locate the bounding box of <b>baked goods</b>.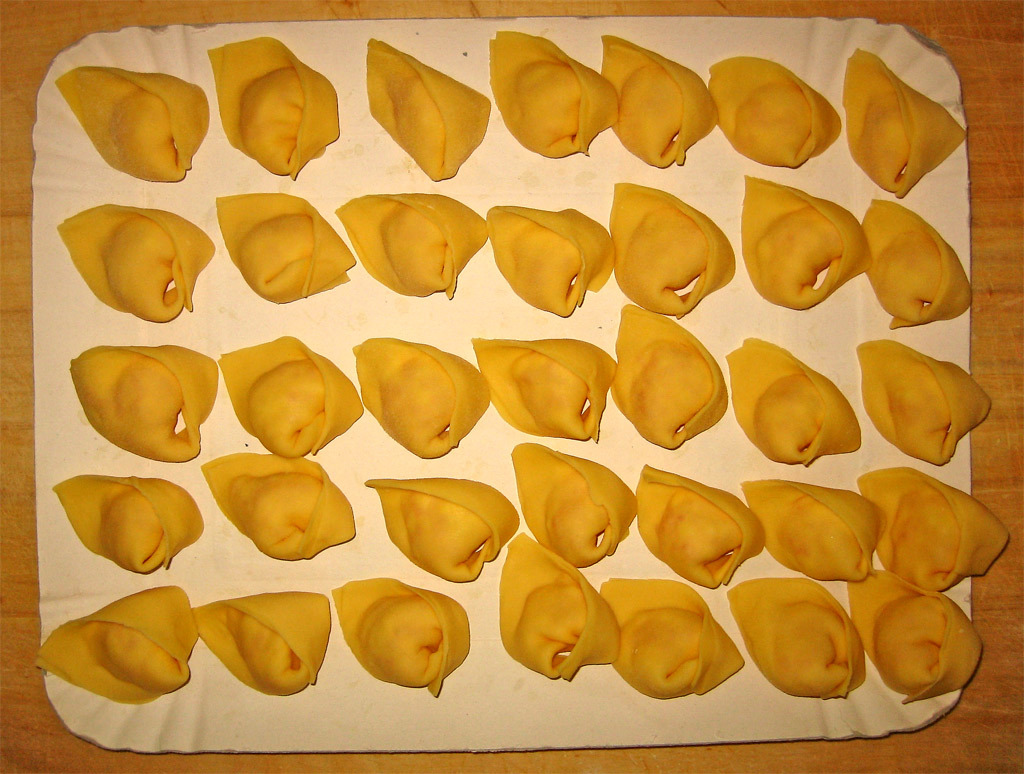
Bounding box: <bbox>860, 467, 1006, 590</bbox>.
